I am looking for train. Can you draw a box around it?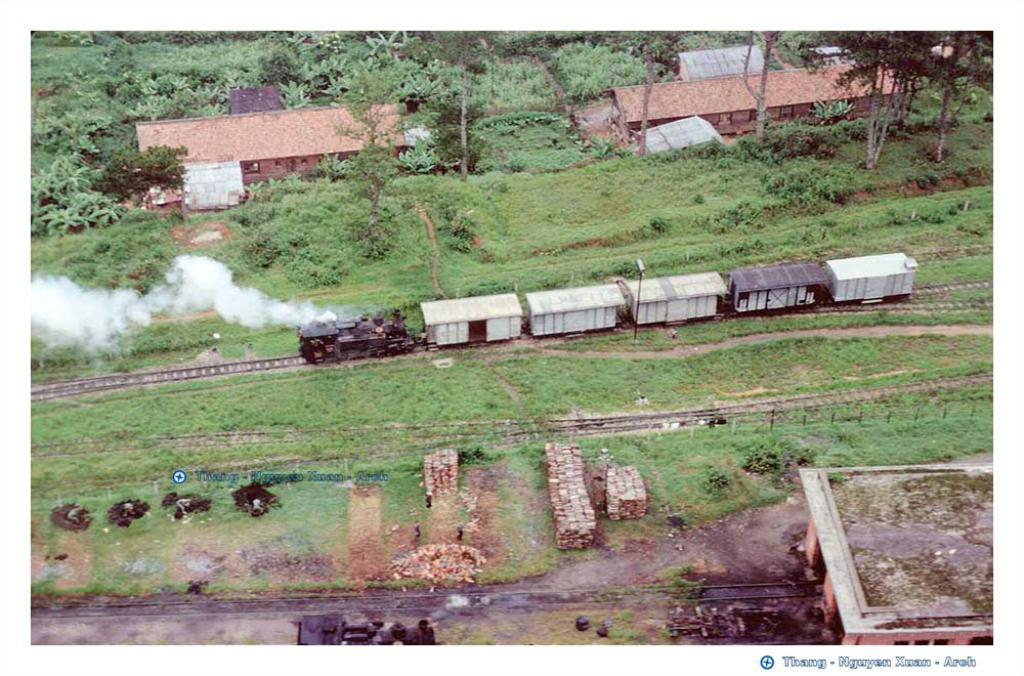
Sure, the bounding box is left=291, top=250, right=921, bottom=363.
